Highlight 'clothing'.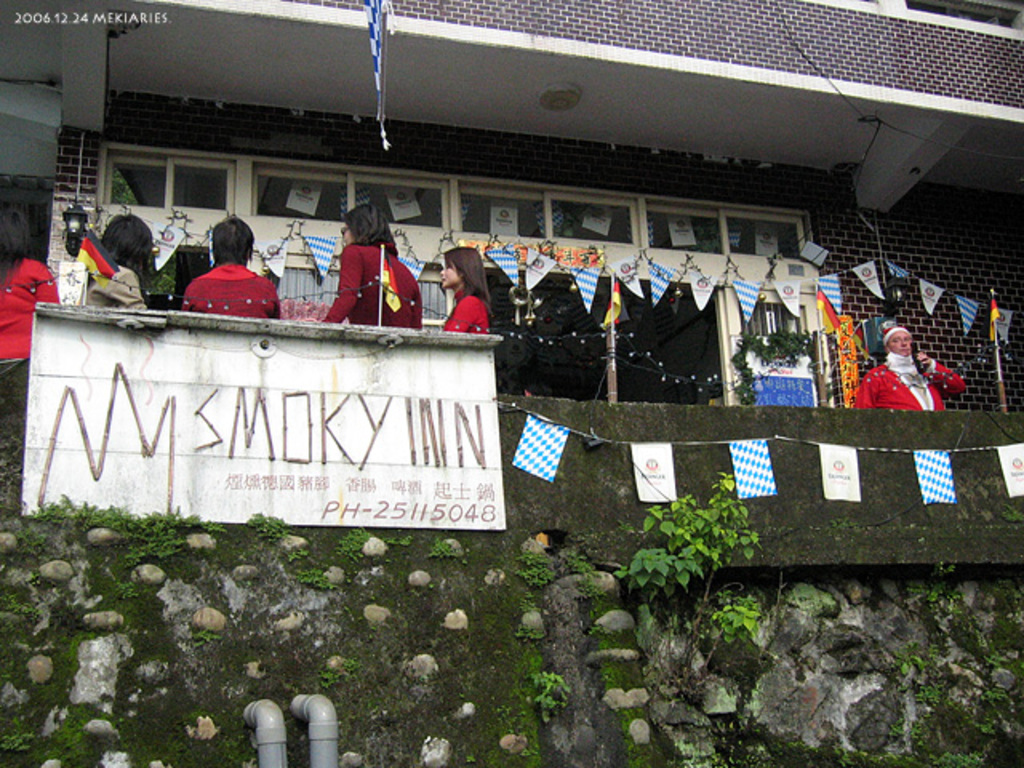
Highlighted region: <box>522,274,611,406</box>.
